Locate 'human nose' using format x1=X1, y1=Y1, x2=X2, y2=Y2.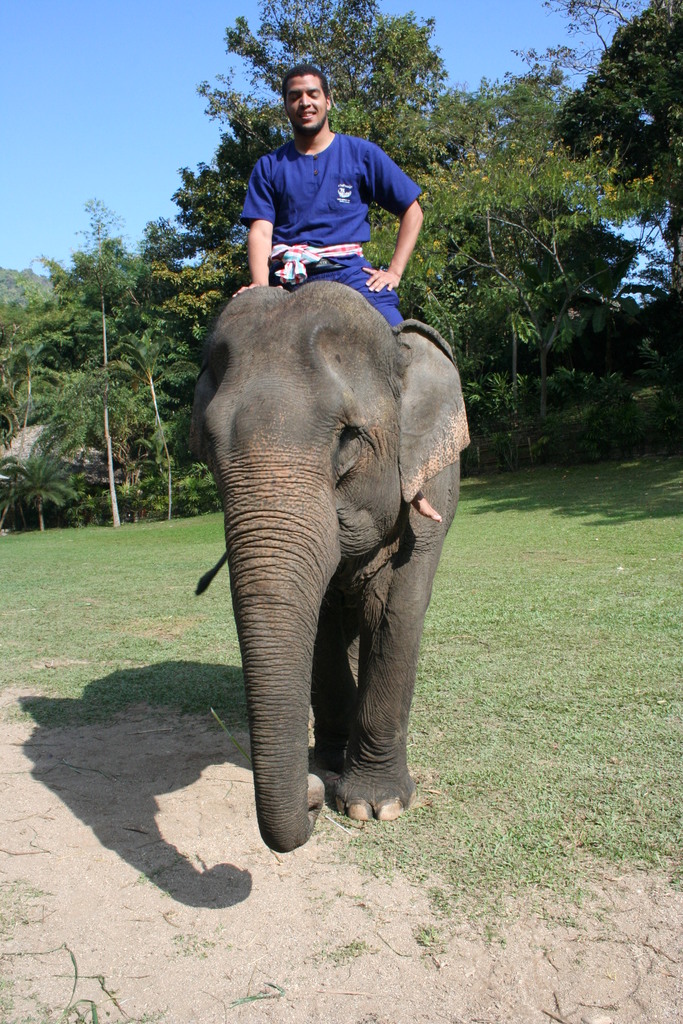
x1=296, y1=93, x2=310, y2=108.
